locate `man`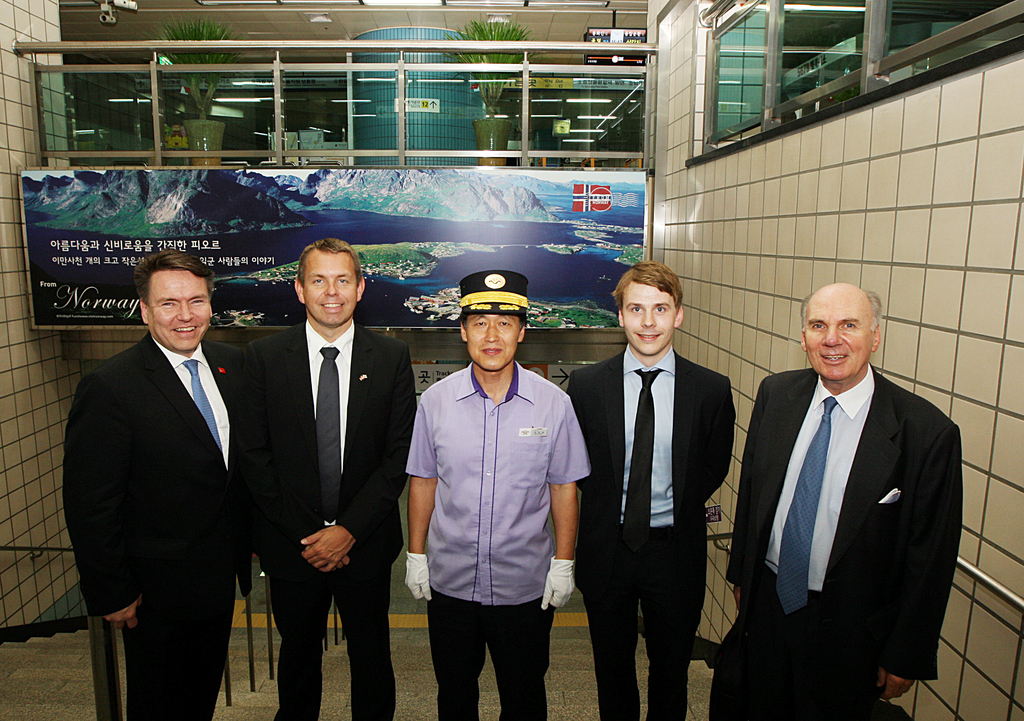
pyautogui.locateOnScreen(564, 262, 737, 720)
